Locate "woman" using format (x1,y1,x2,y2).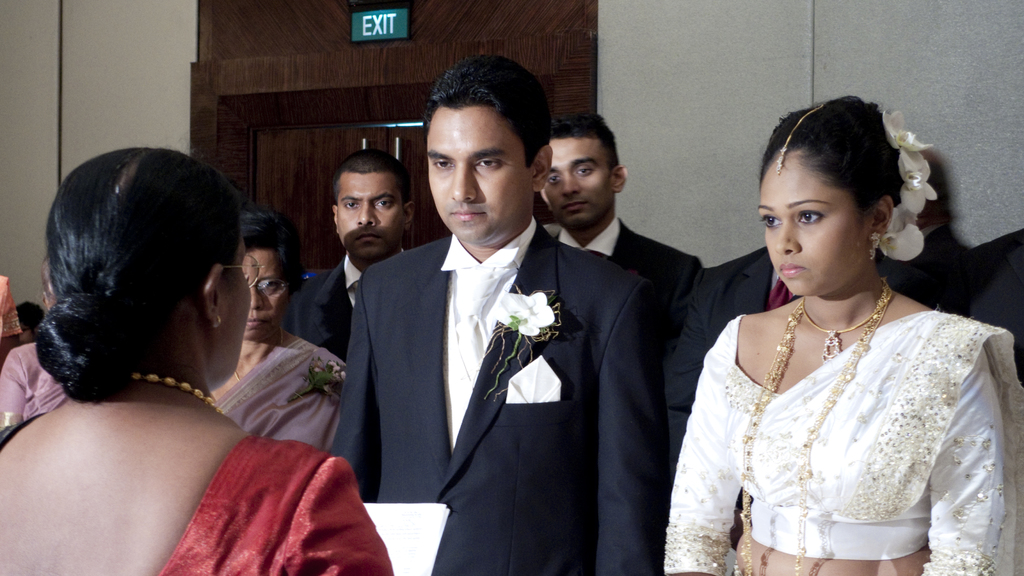
(0,141,395,575).
